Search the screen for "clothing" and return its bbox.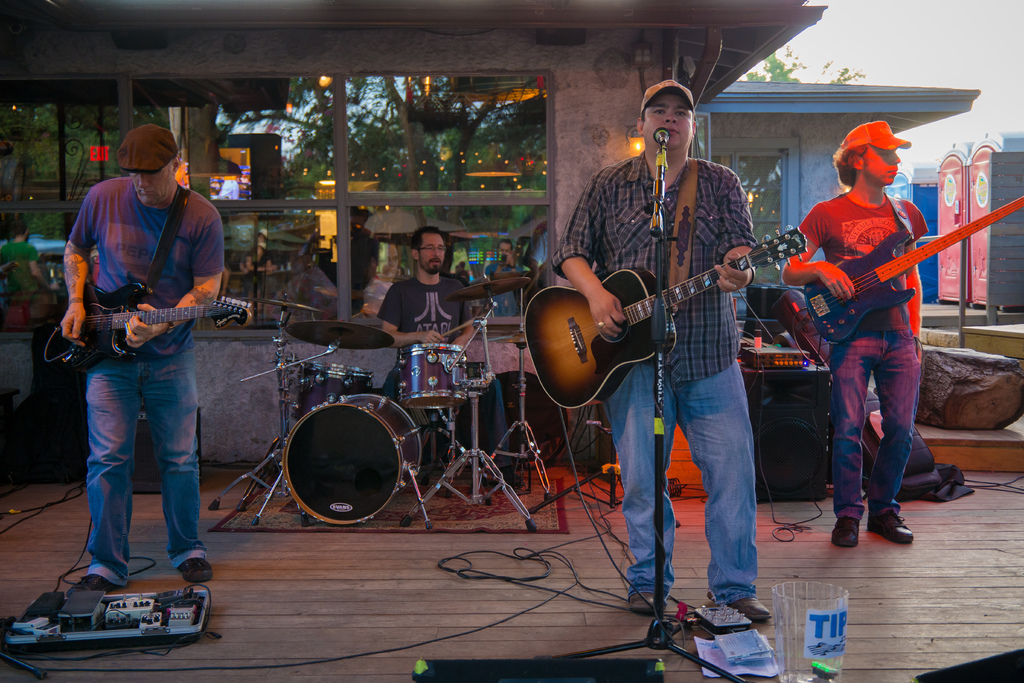
Found: (789,200,937,524).
